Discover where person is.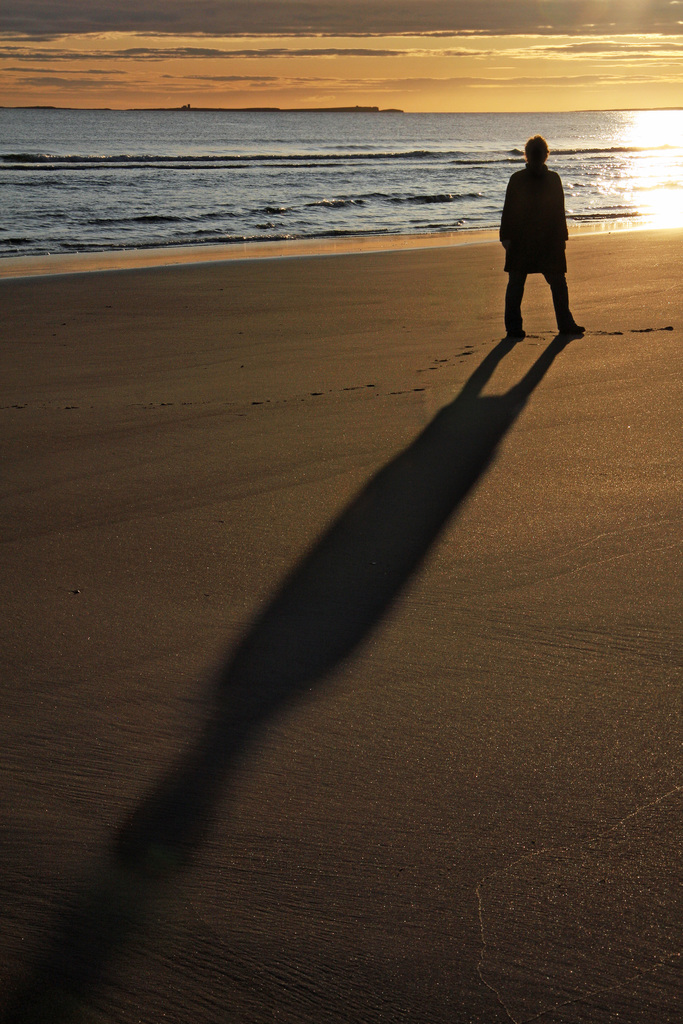
Discovered at [506, 118, 585, 329].
